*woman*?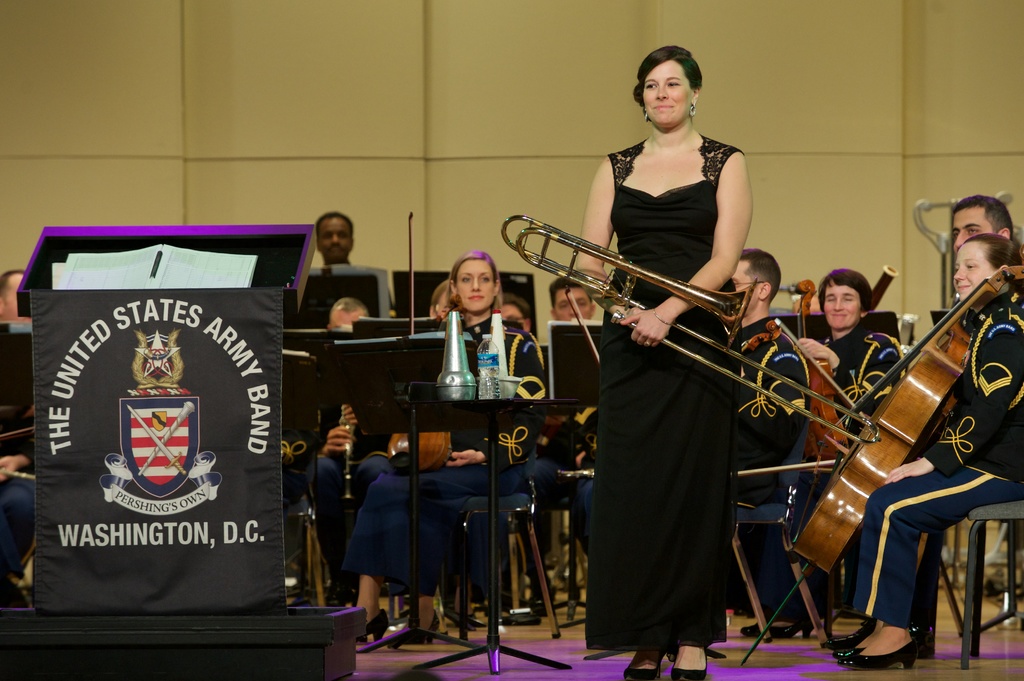
locate(739, 268, 900, 629)
